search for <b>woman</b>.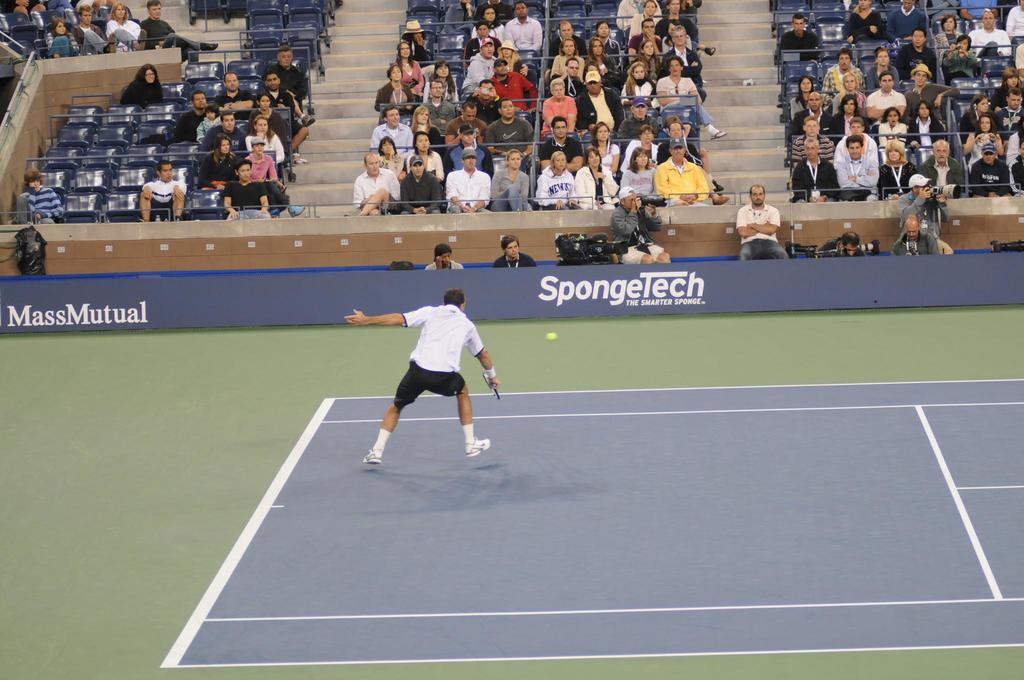
Found at l=45, t=17, r=79, b=59.
